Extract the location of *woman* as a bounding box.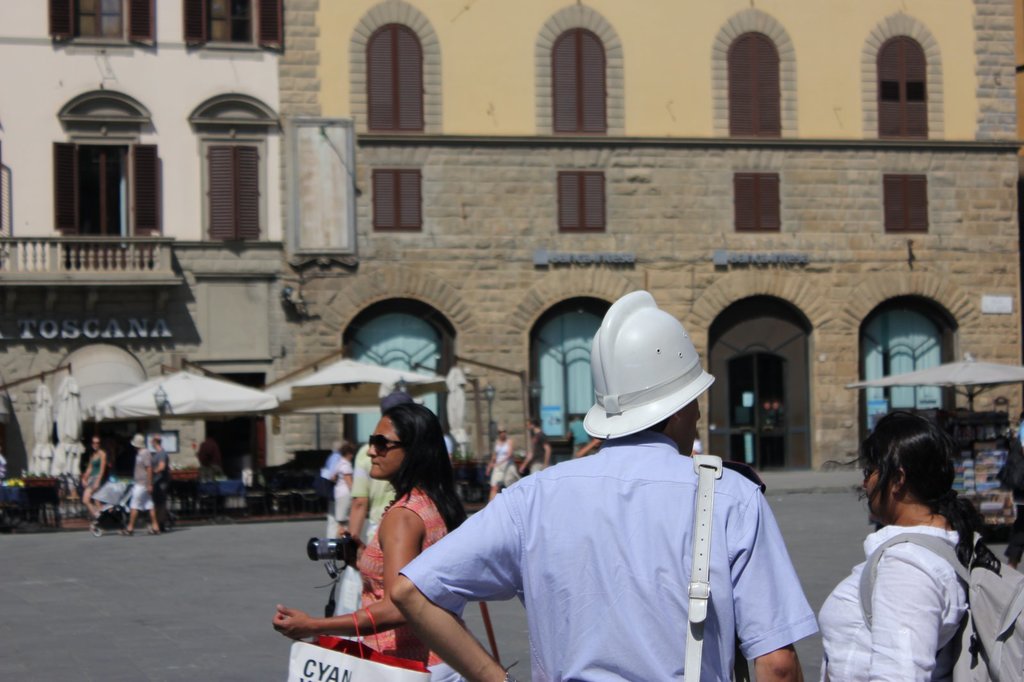
{"left": 486, "top": 424, "right": 514, "bottom": 500}.
